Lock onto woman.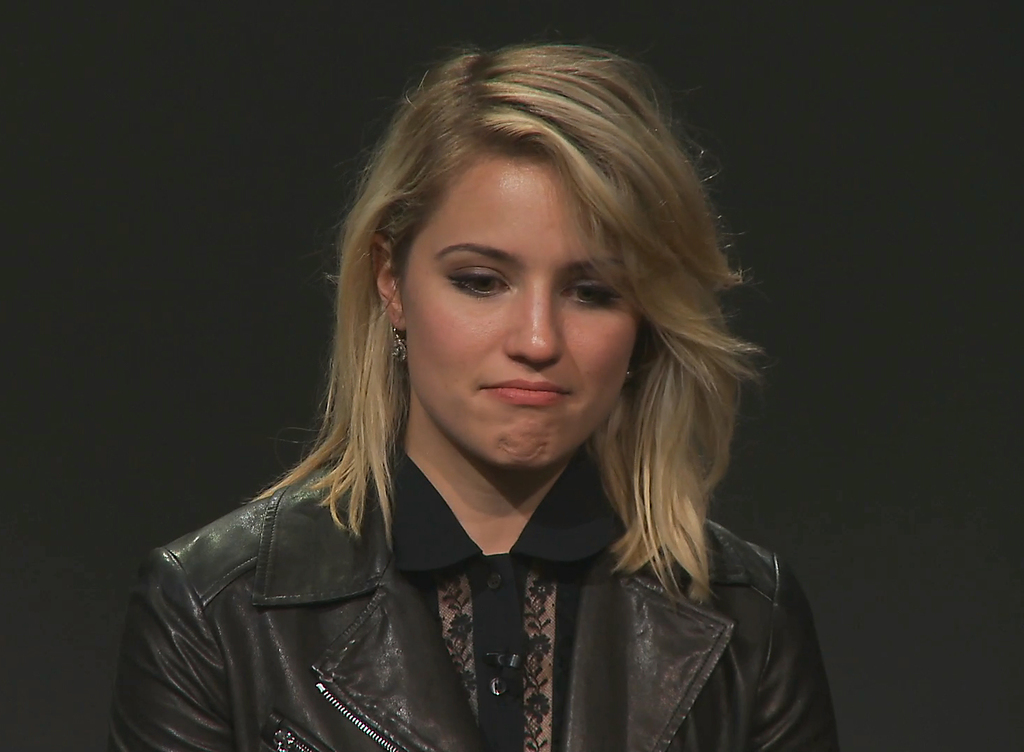
Locked: select_region(89, 24, 865, 751).
